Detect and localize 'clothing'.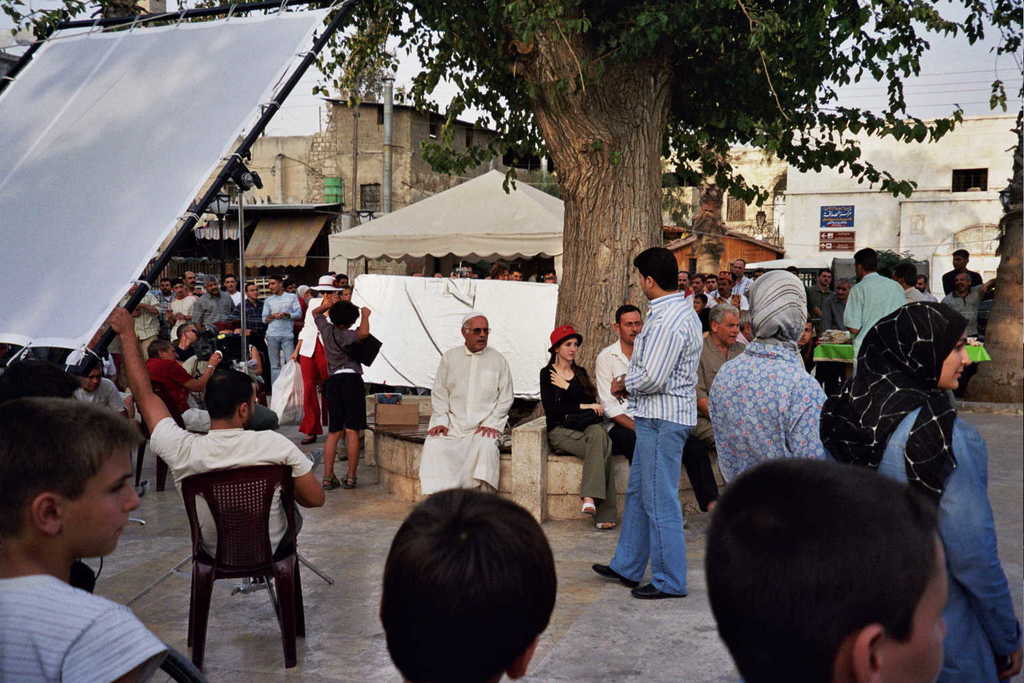
Localized at <box>71,376,131,412</box>.
